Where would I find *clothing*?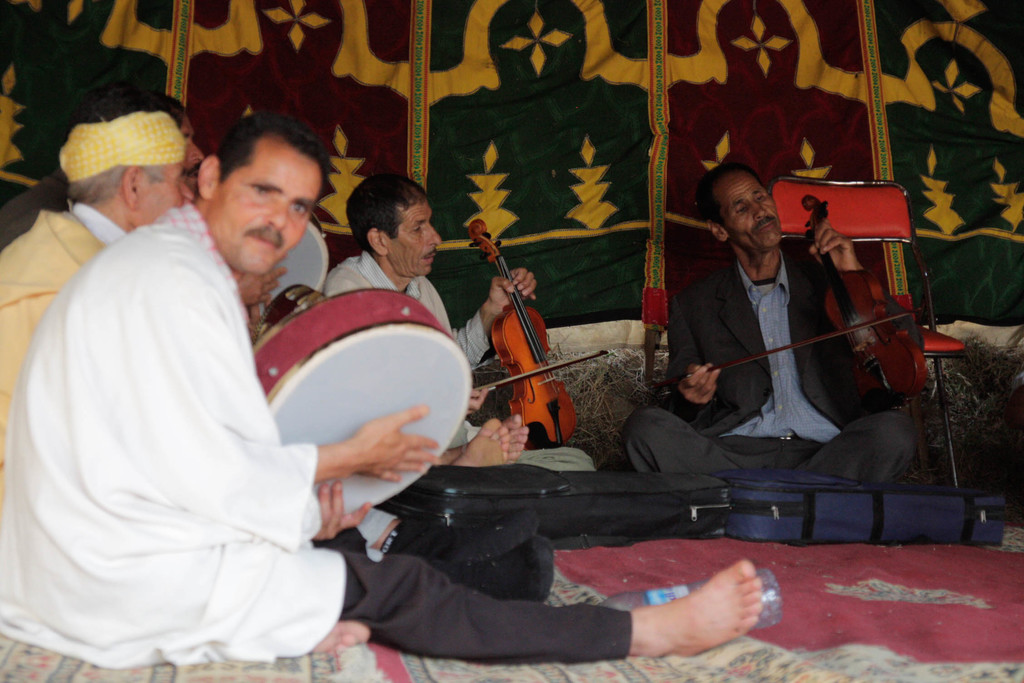
At bbox=[314, 248, 594, 477].
